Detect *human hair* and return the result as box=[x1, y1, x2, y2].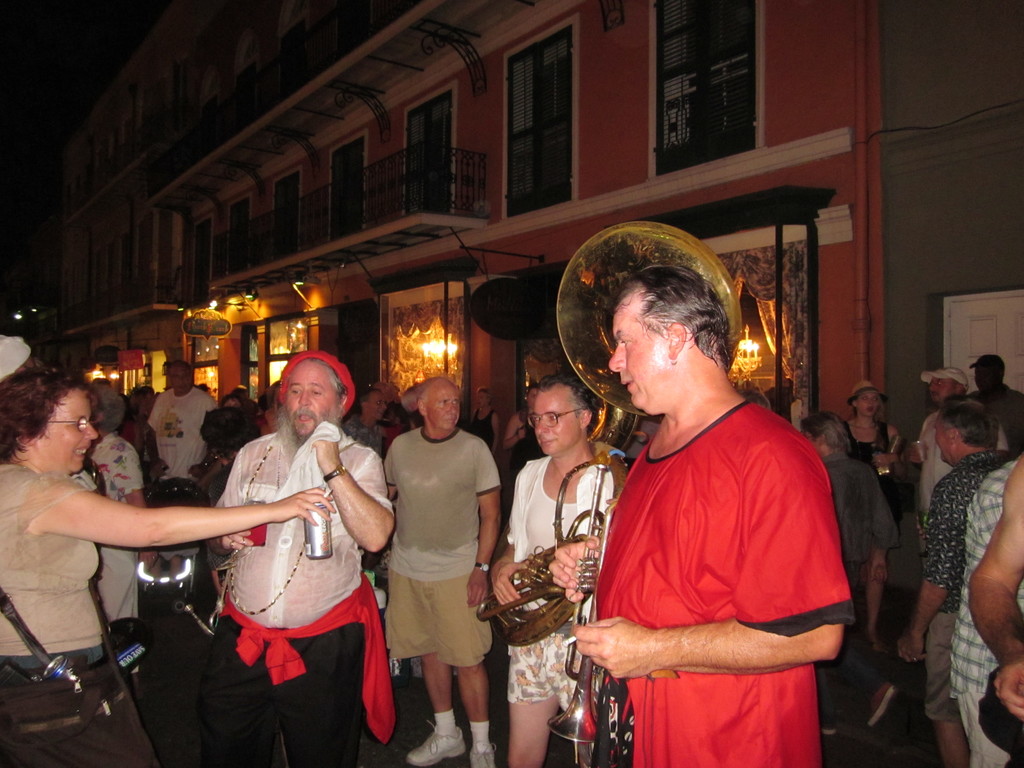
box=[129, 387, 156, 399].
